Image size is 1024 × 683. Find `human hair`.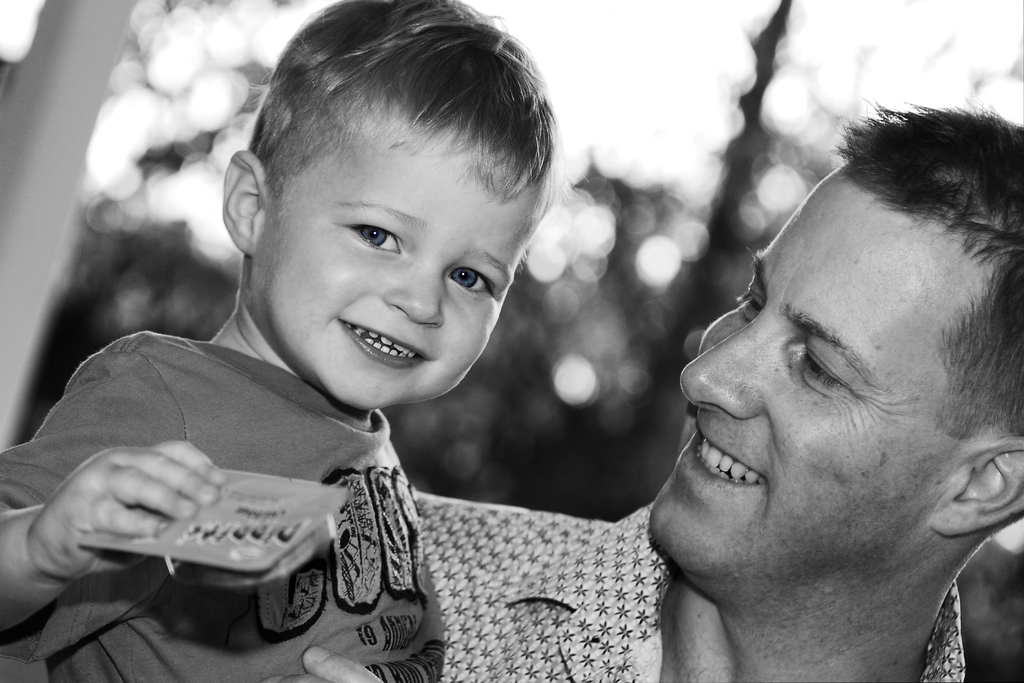
pyautogui.locateOnScreen(223, 0, 559, 326).
